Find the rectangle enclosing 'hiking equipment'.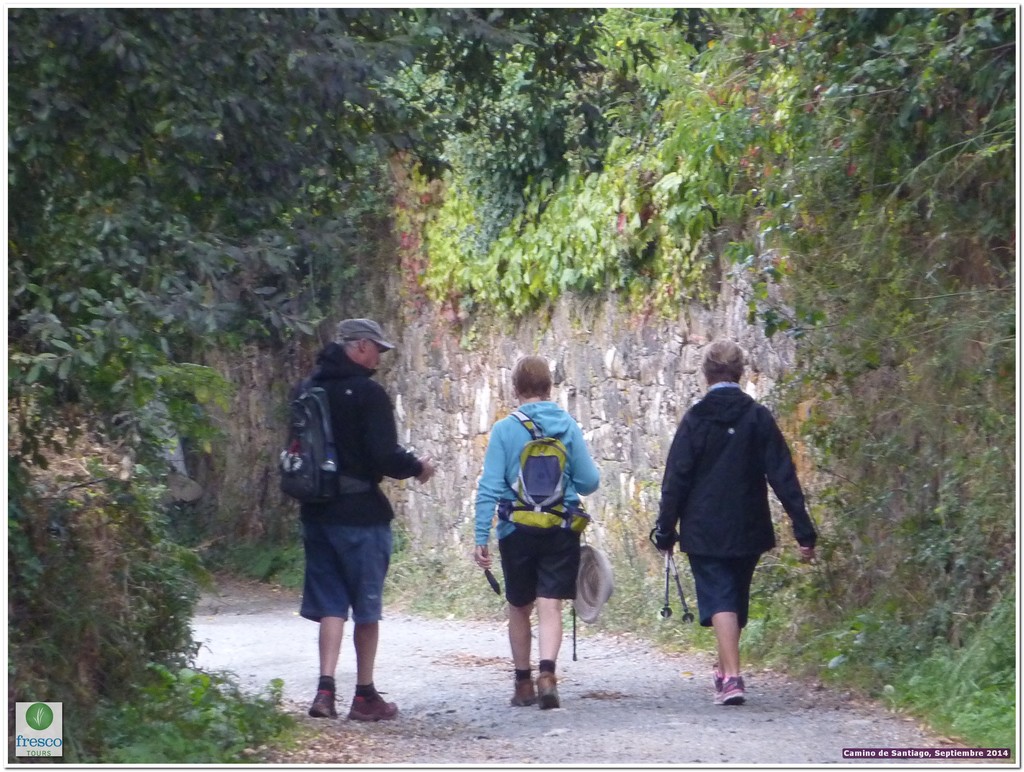
box=[309, 688, 341, 718].
